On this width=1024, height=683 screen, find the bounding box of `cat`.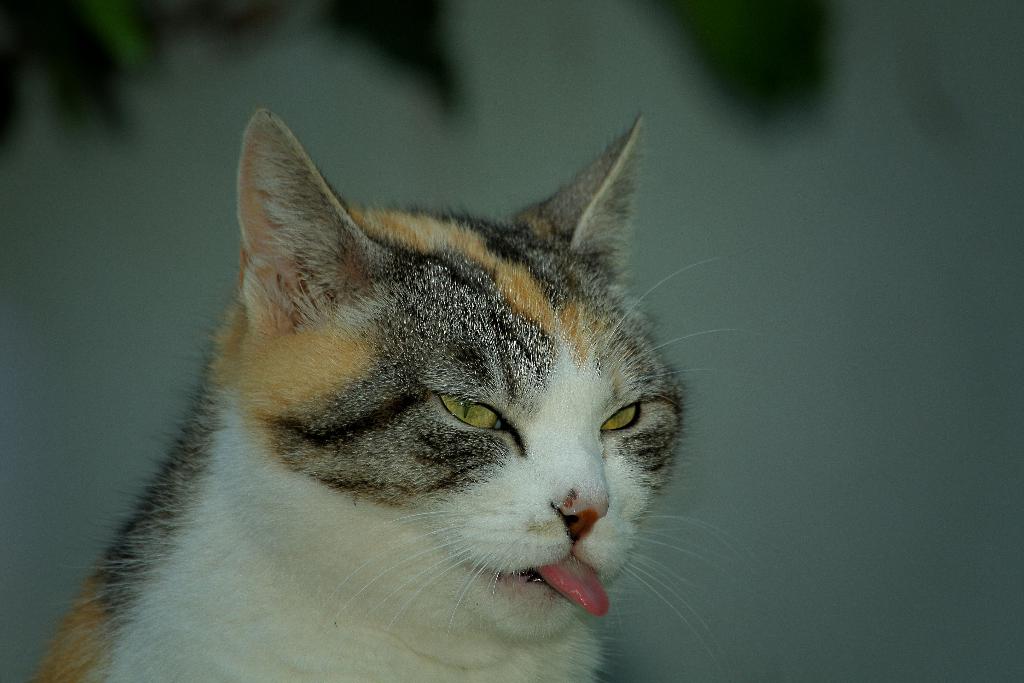
Bounding box: box=[20, 109, 746, 682].
